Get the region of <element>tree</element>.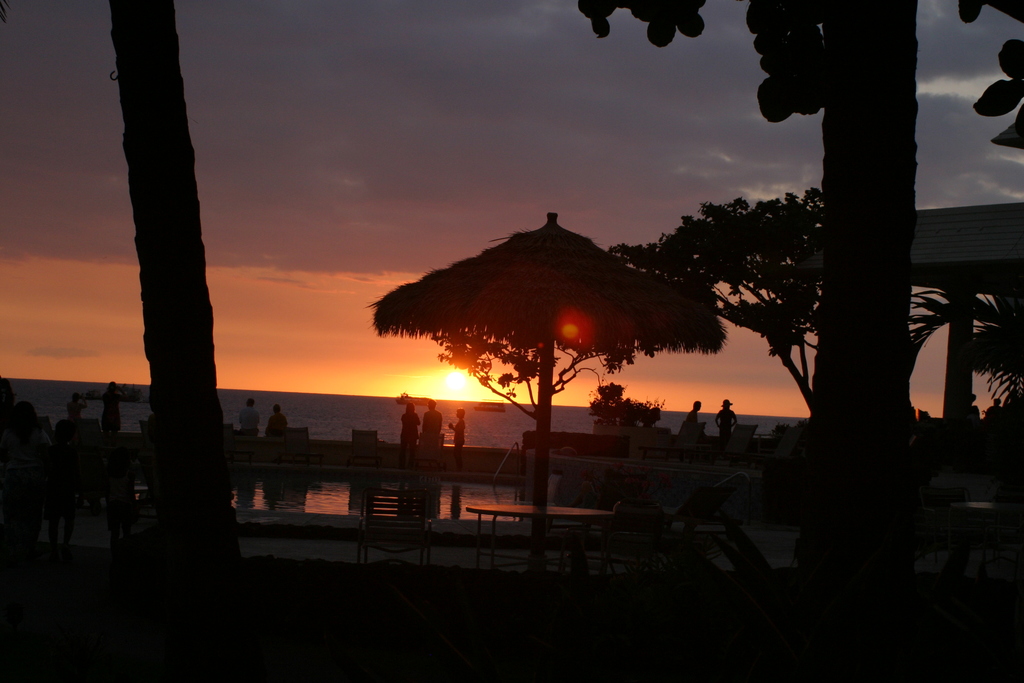
region(607, 188, 824, 415).
